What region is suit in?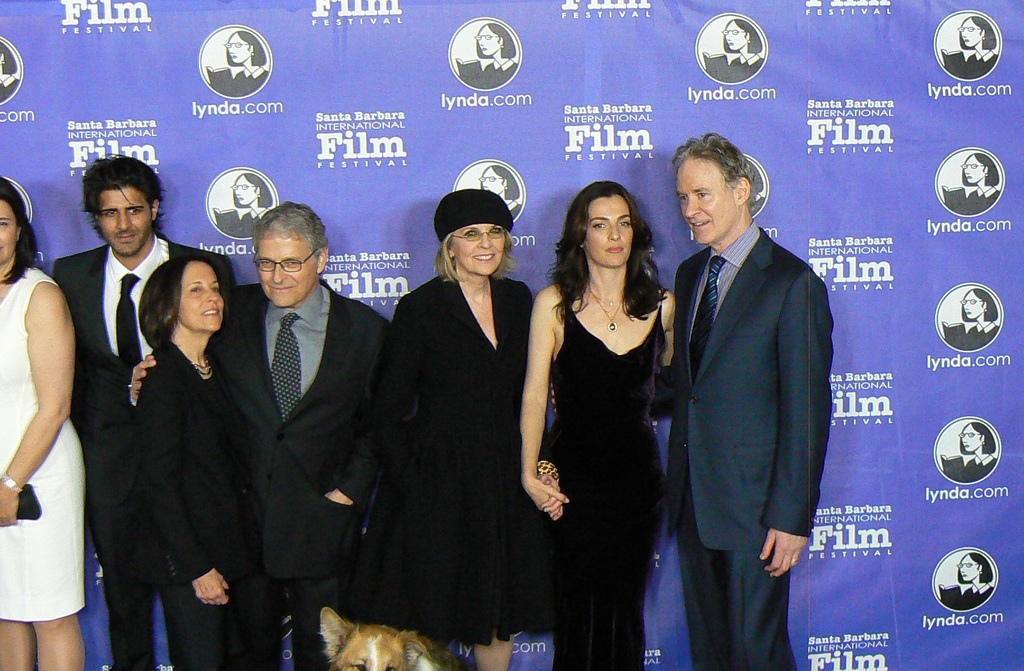
pyautogui.locateOnScreen(671, 224, 840, 670).
